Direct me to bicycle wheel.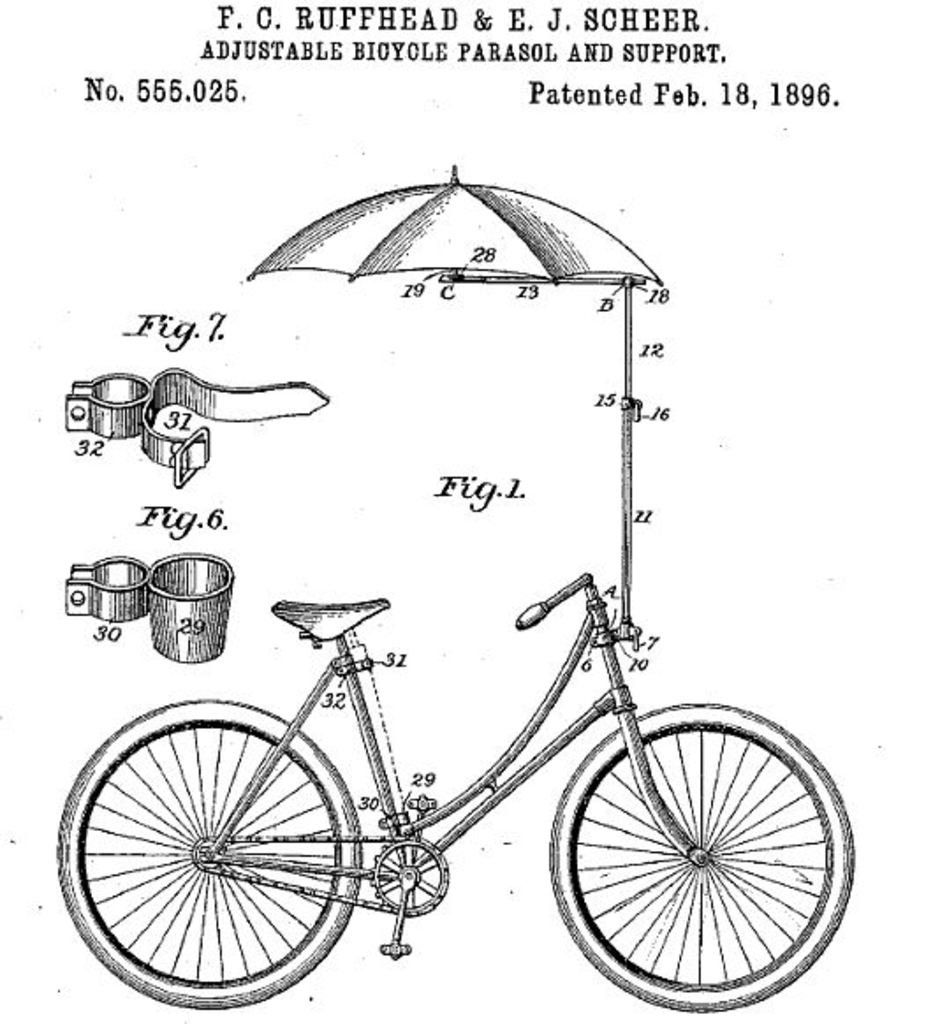
Direction: x1=55 y1=693 x2=364 y2=1008.
